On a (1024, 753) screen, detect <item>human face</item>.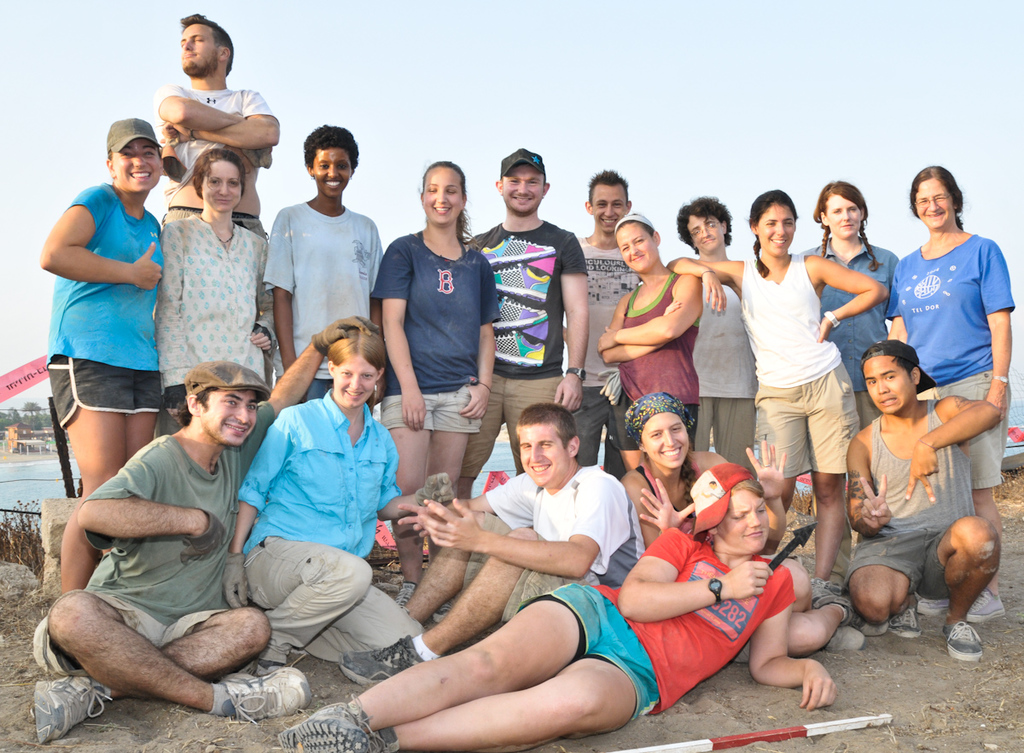
pyautogui.locateOnScreen(718, 490, 769, 553).
